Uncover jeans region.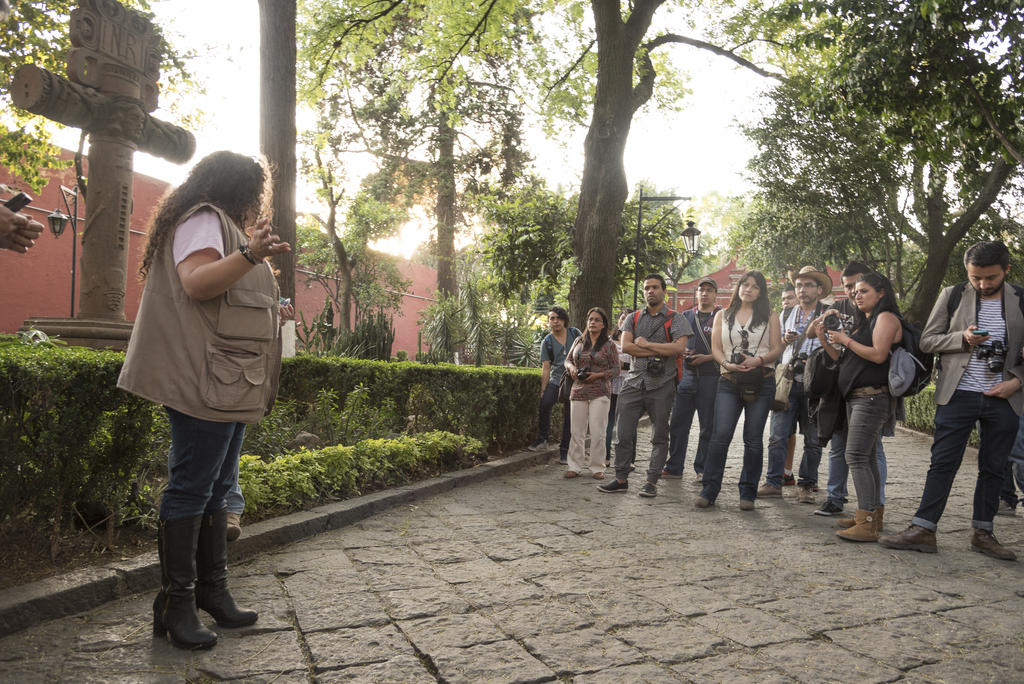
Uncovered: (left=998, top=448, right=1023, bottom=510).
